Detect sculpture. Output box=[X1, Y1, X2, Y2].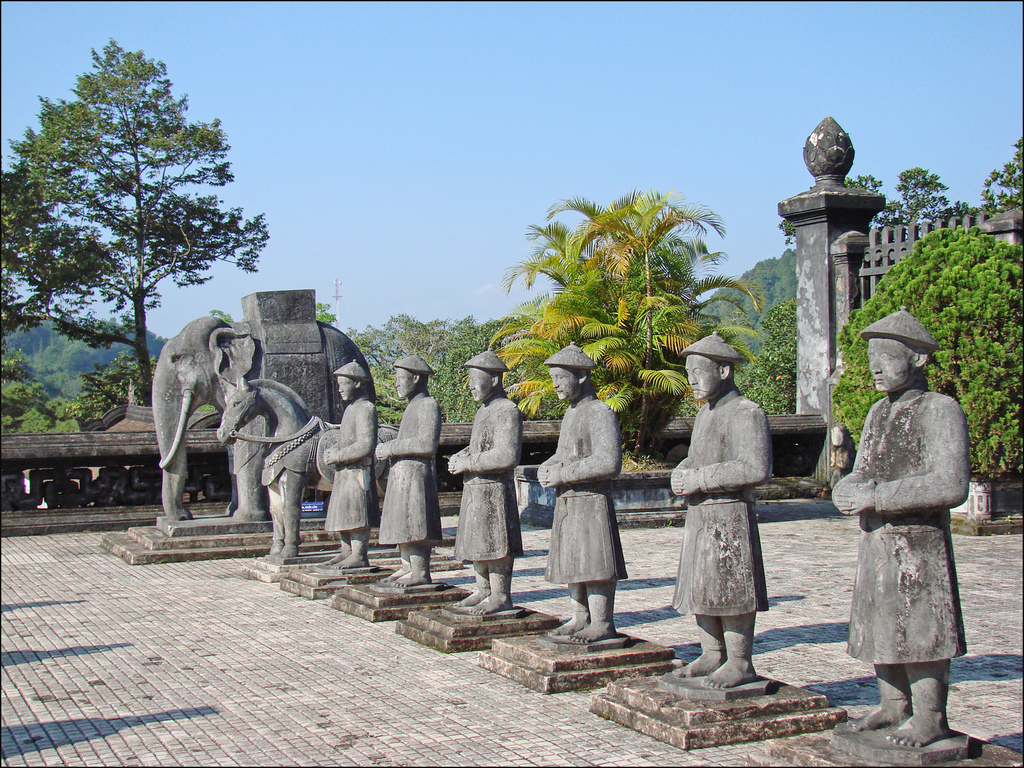
box=[159, 280, 390, 520].
